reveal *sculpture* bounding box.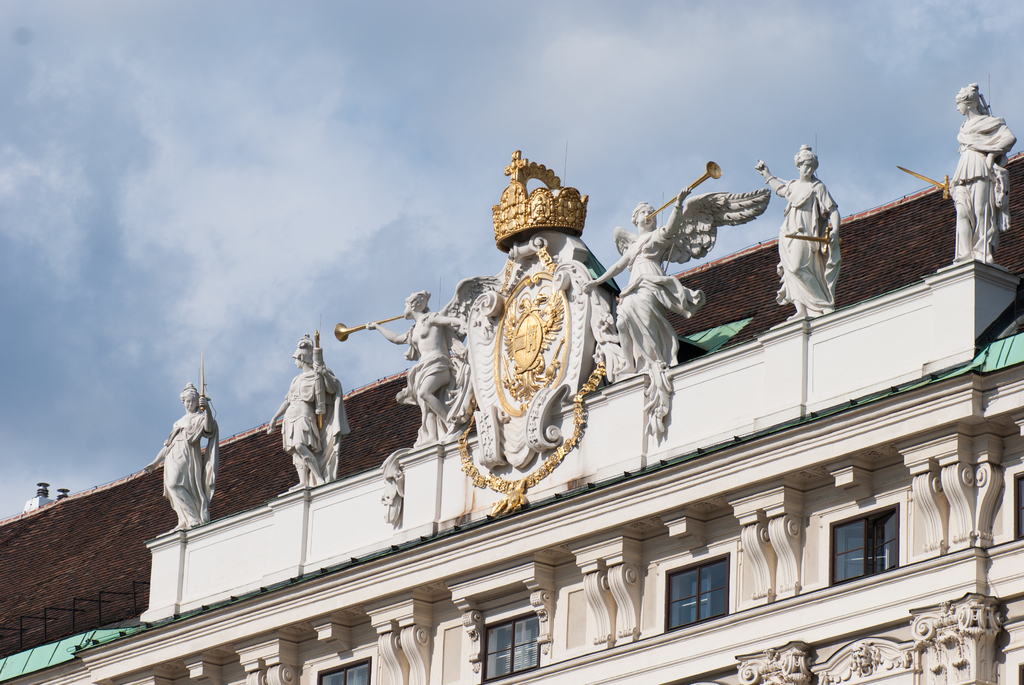
Revealed: 939/79/1015/269.
